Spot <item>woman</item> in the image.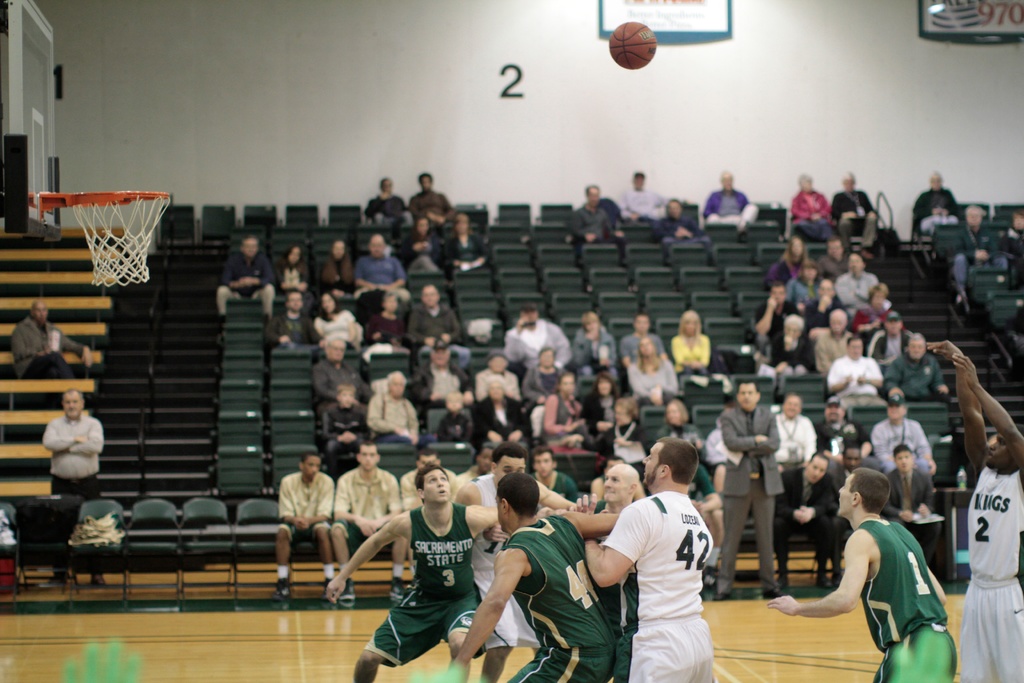
<item>woman</item> found at (851,279,893,334).
